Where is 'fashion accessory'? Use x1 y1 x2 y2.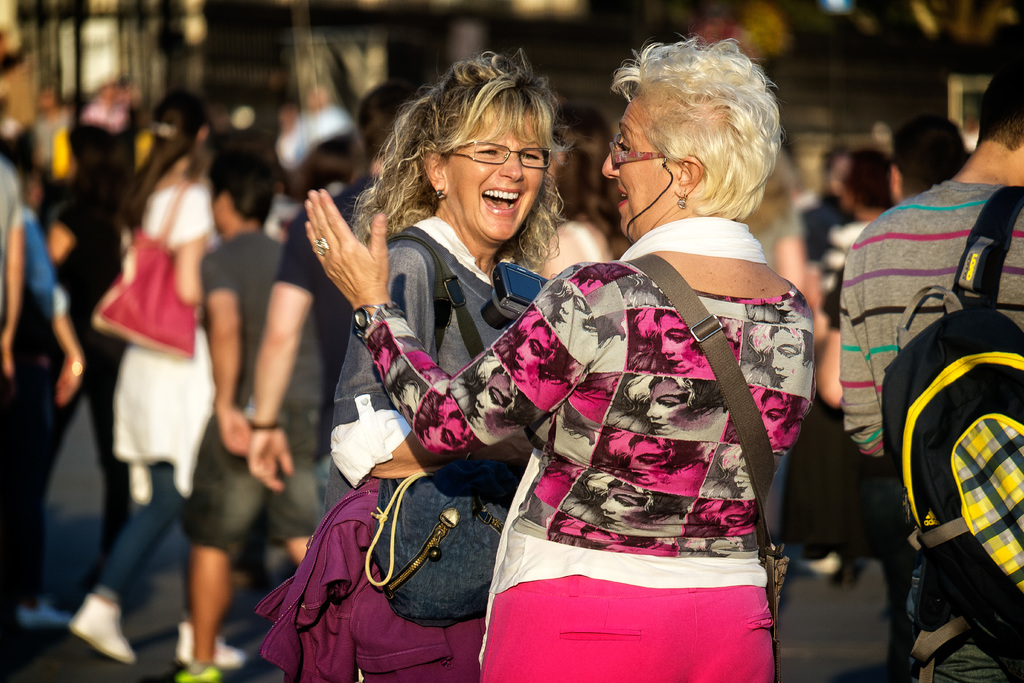
436 187 442 198.
